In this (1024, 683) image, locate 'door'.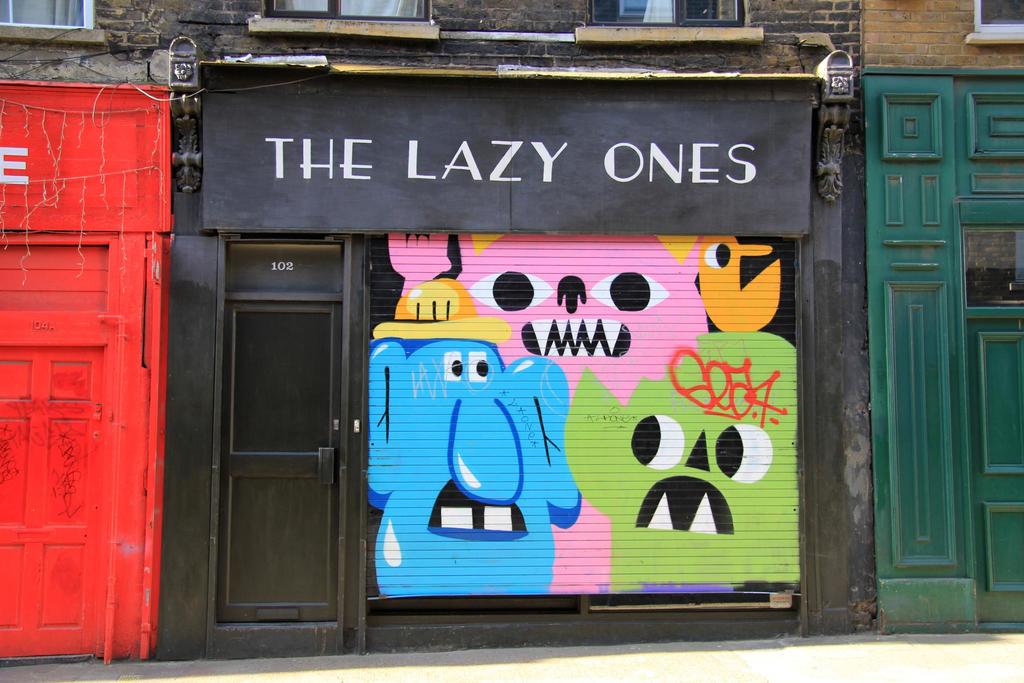
Bounding box: l=214, t=302, r=346, b=625.
